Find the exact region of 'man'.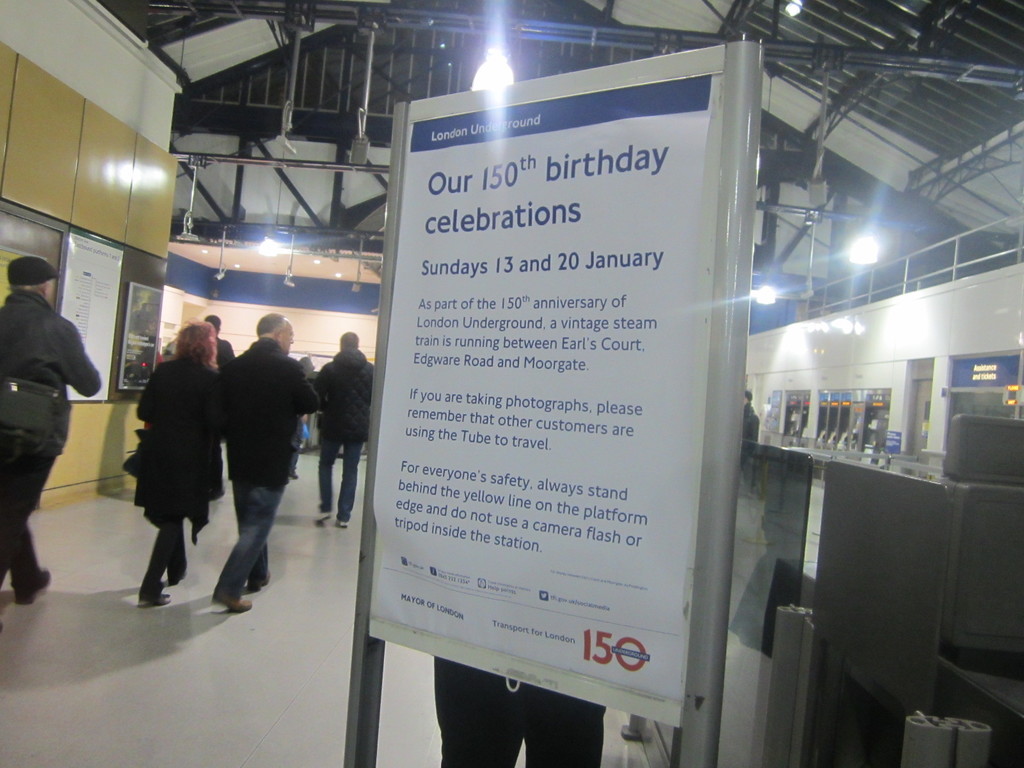
Exact region: l=317, t=325, r=379, b=533.
